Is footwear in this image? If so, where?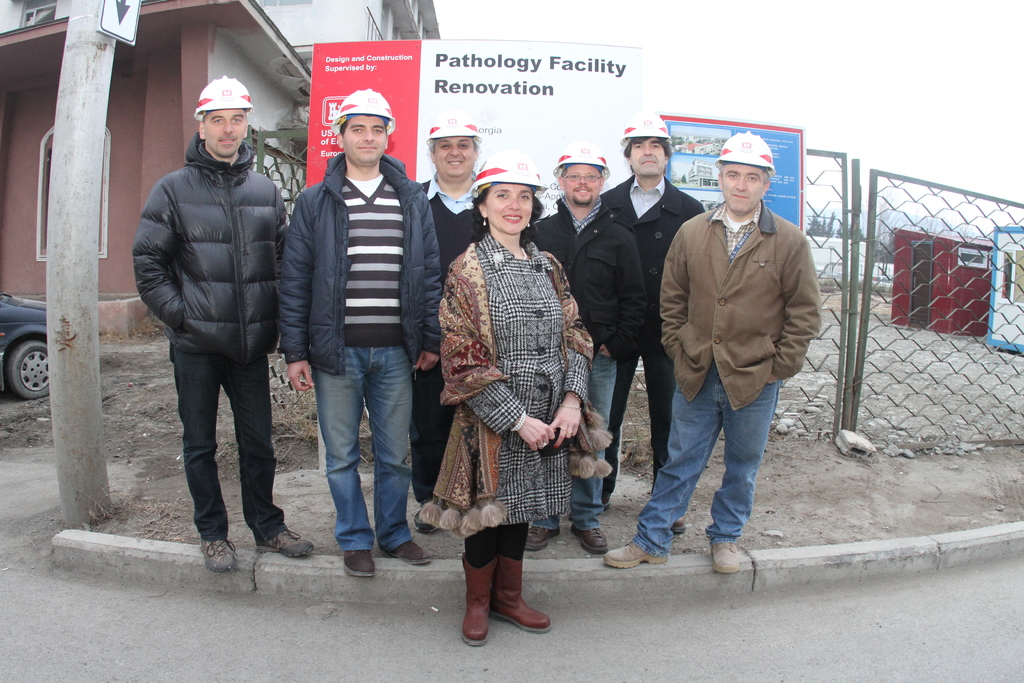
Yes, at x1=603 y1=537 x2=668 y2=570.
